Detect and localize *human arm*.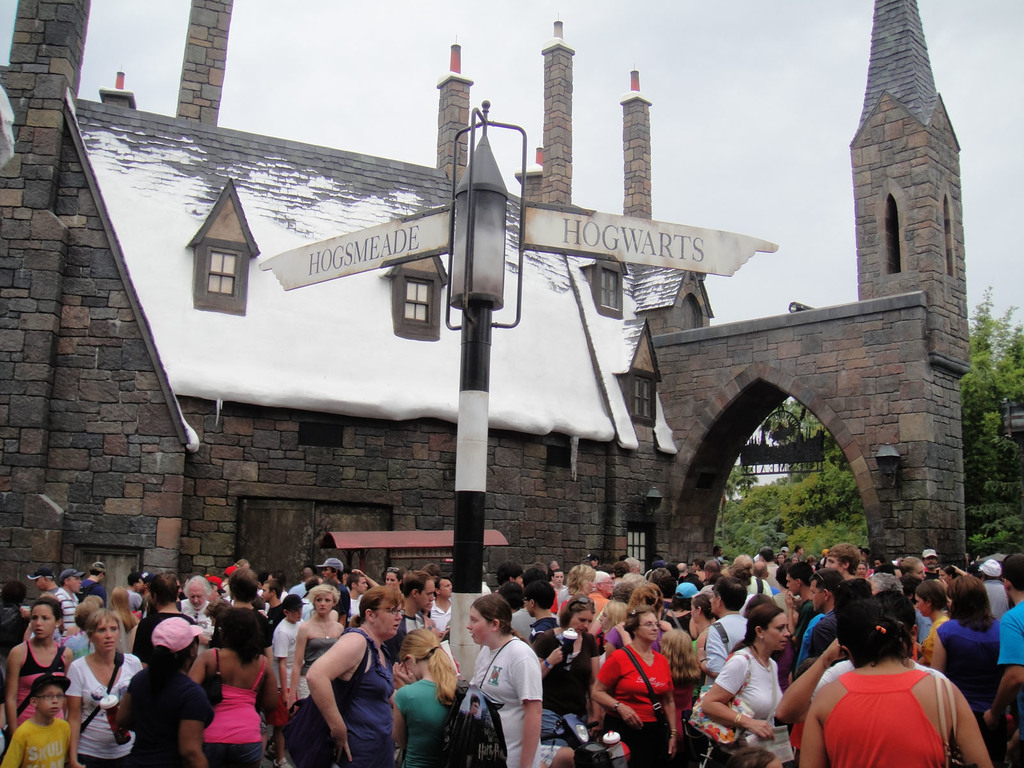
Localized at [left=592, top=632, right=609, bottom=734].
